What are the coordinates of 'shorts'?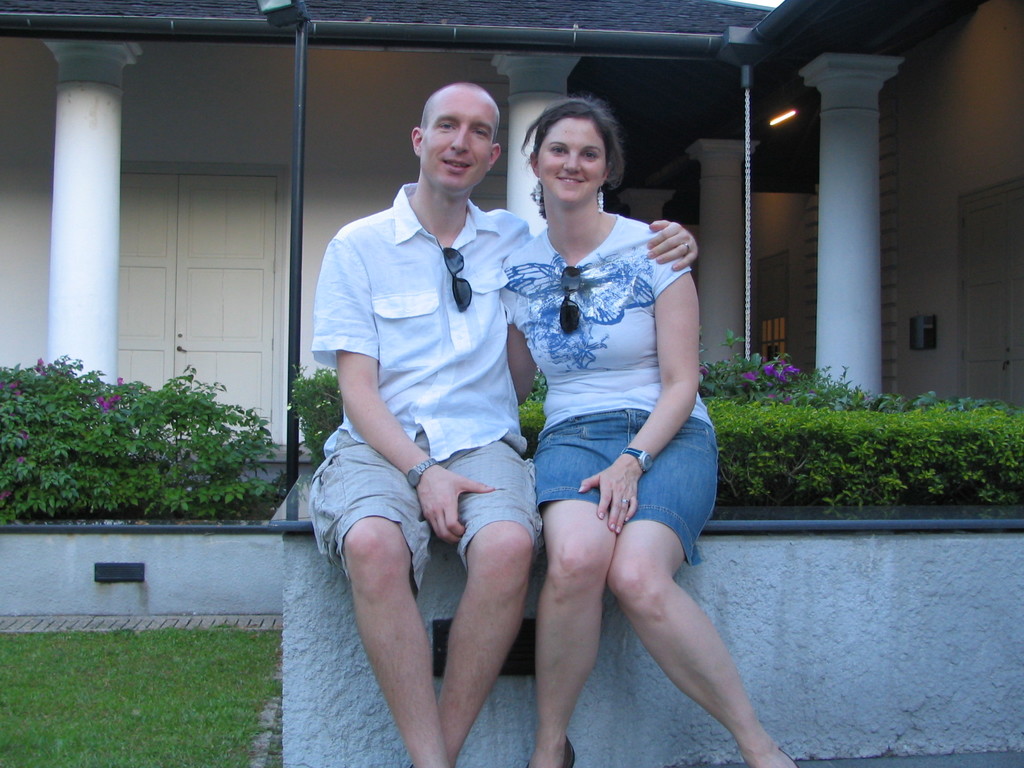
rect(307, 430, 546, 594).
